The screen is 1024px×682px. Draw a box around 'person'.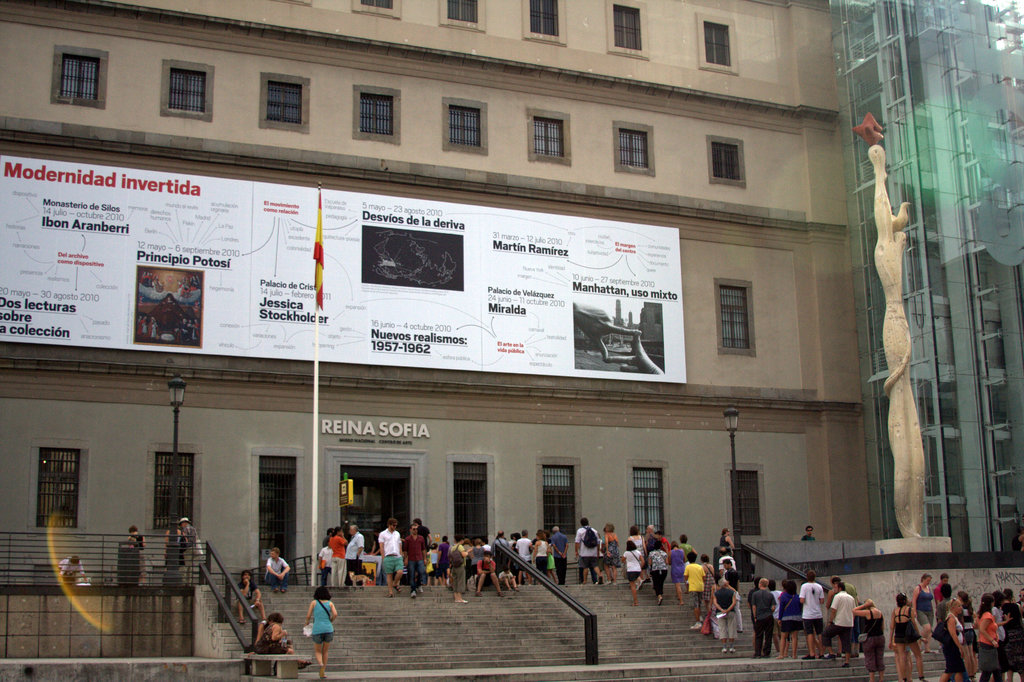
x1=572, y1=302, x2=668, y2=373.
